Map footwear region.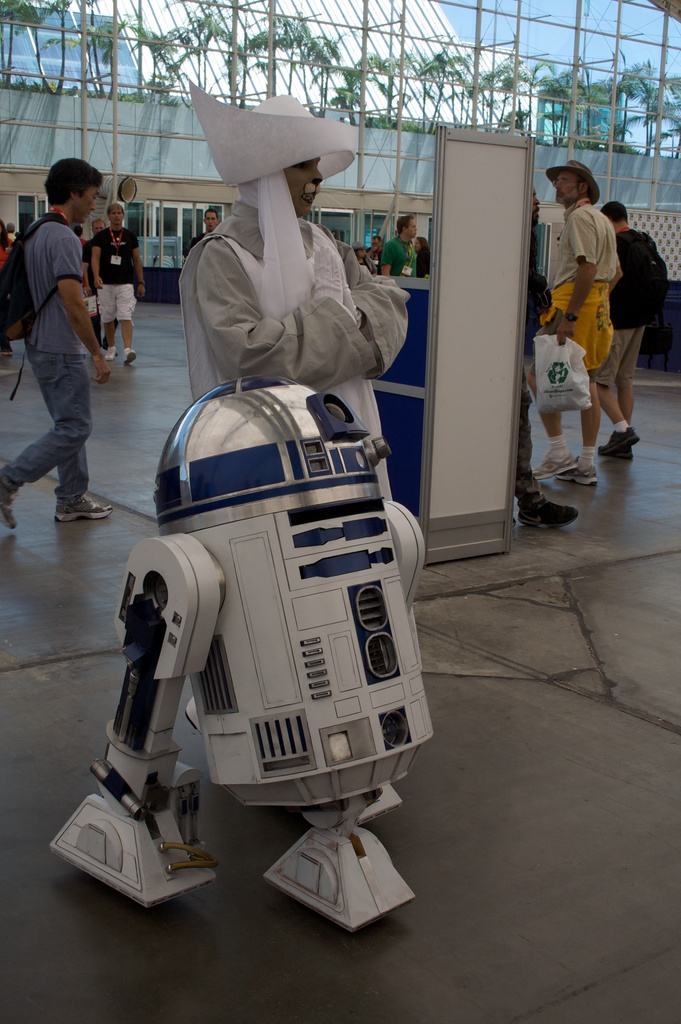
Mapped to 103, 349, 118, 365.
